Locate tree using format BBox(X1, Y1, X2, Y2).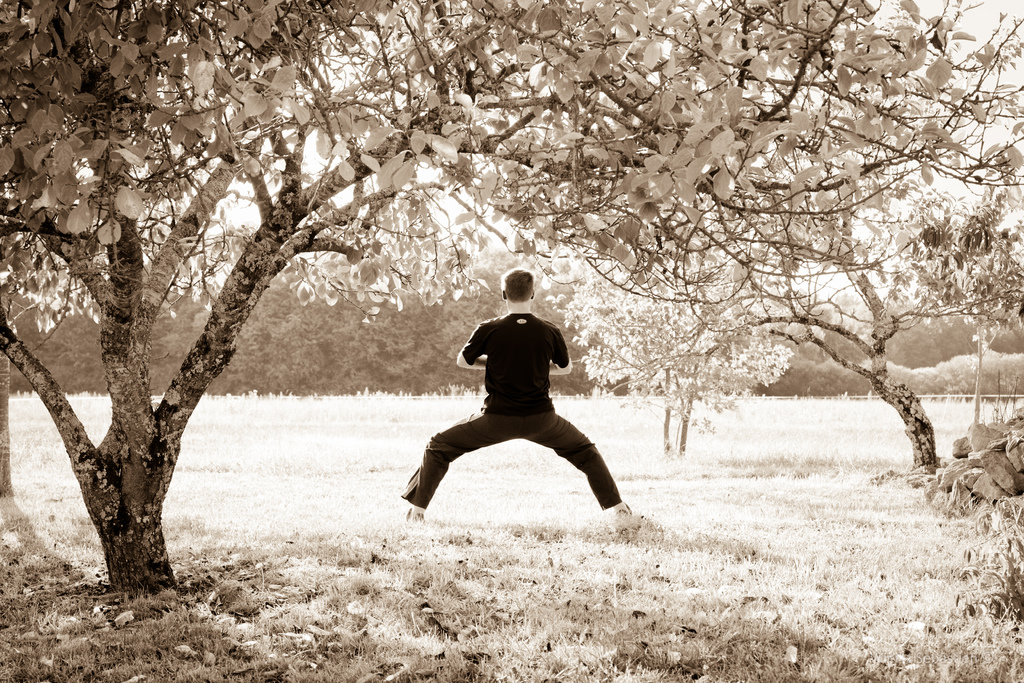
BBox(563, 265, 803, 461).
